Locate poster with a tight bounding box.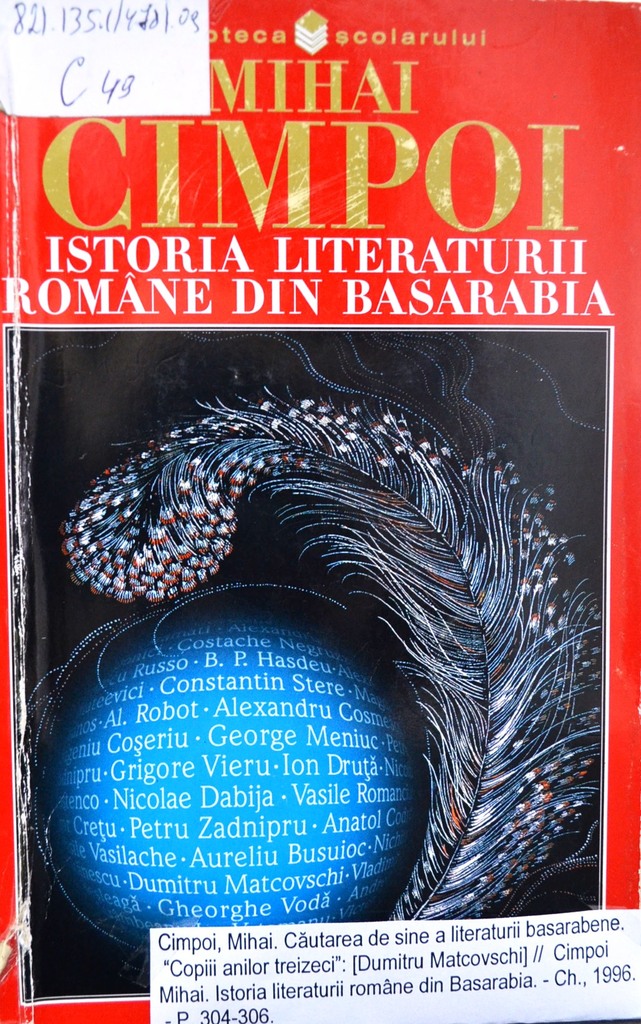
(left=0, top=1, right=640, bottom=1023).
